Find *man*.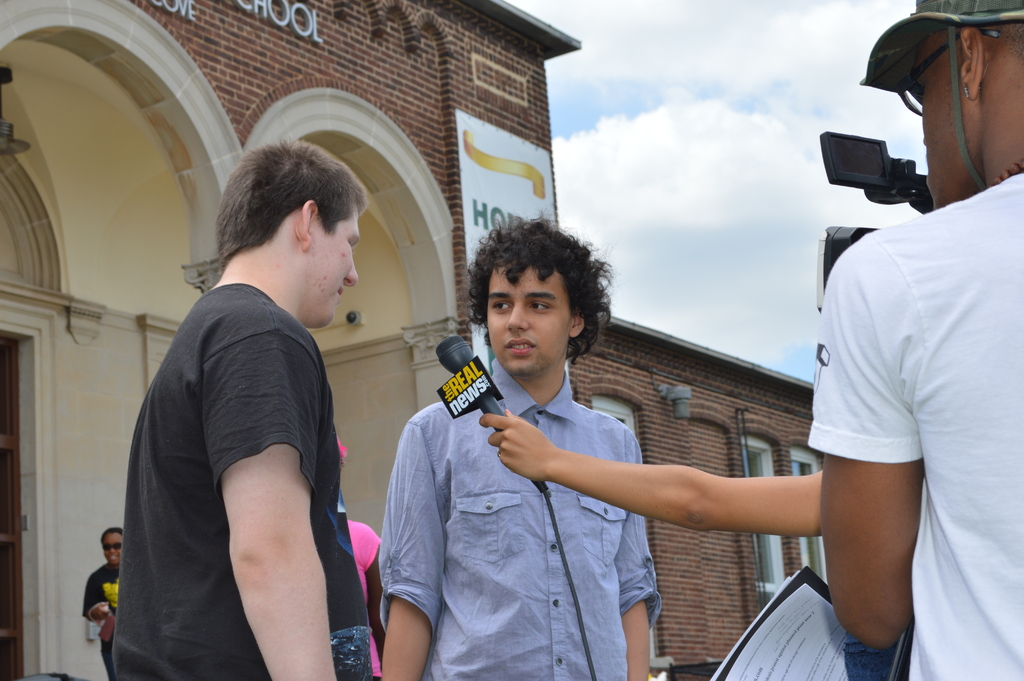
pyautogui.locateOnScreen(84, 524, 120, 671).
